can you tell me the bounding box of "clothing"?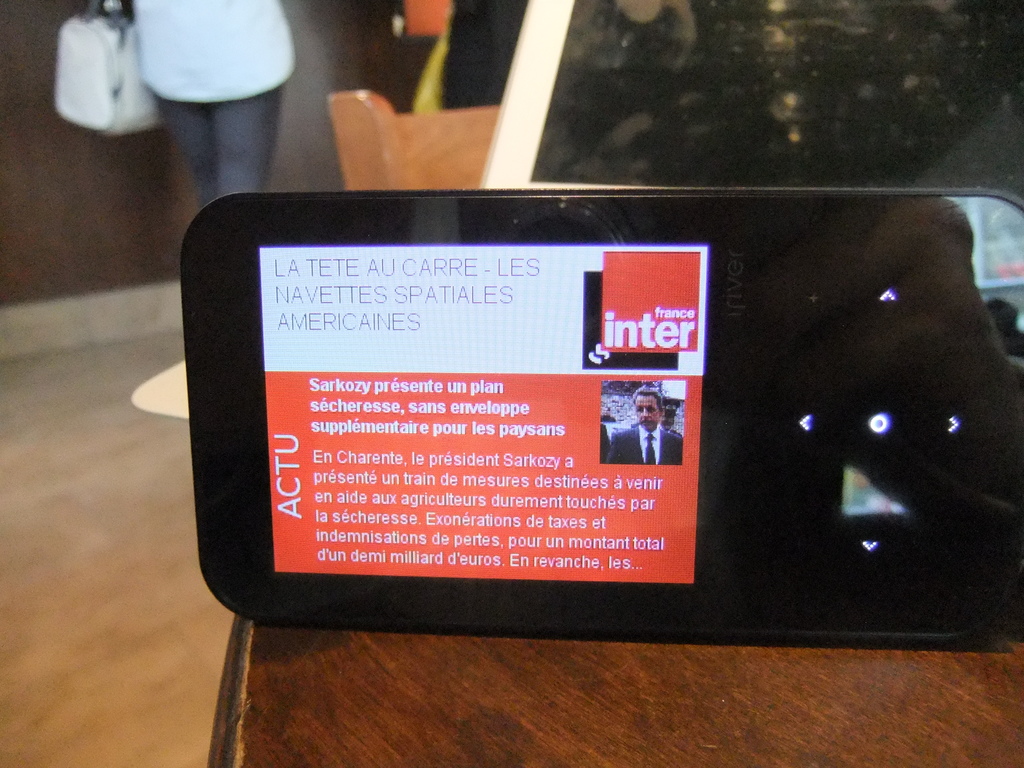
Rect(127, 0, 300, 233).
